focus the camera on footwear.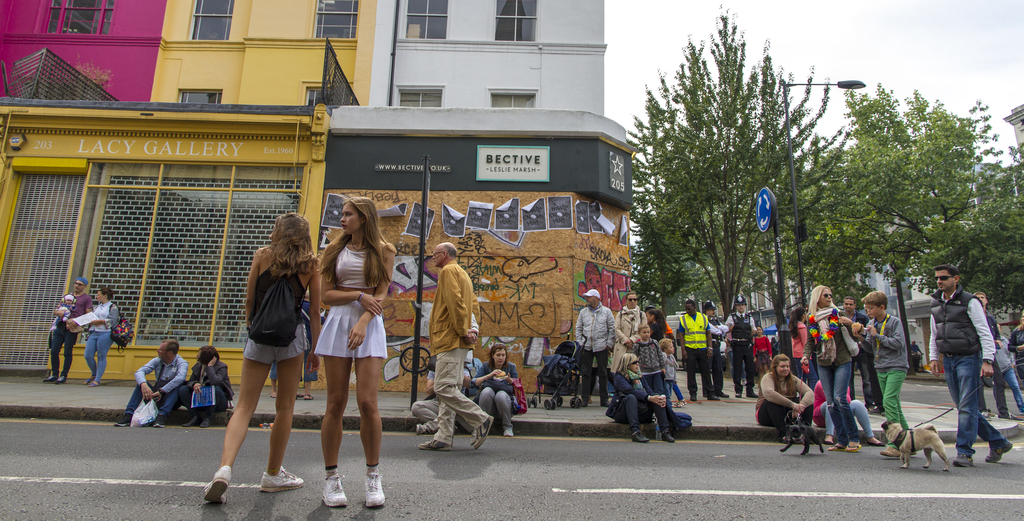
Focus region: pyautogui.locateOnScreen(719, 390, 730, 399).
